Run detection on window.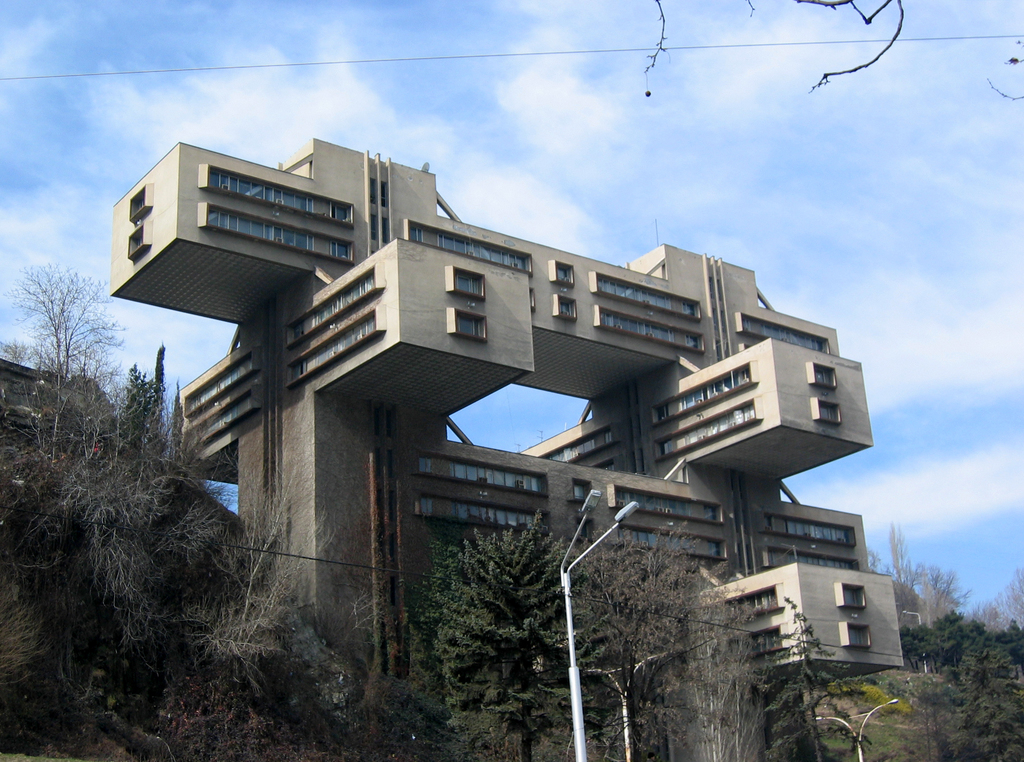
Result: [x1=449, y1=308, x2=488, y2=342].
